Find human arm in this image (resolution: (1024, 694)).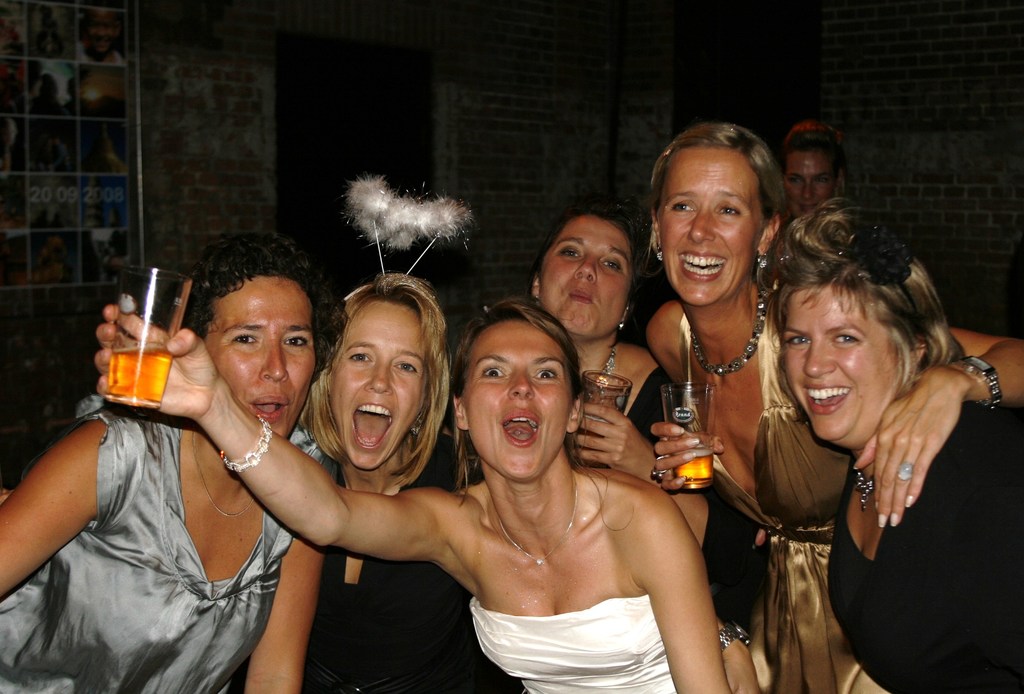
bbox=(0, 407, 156, 602).
